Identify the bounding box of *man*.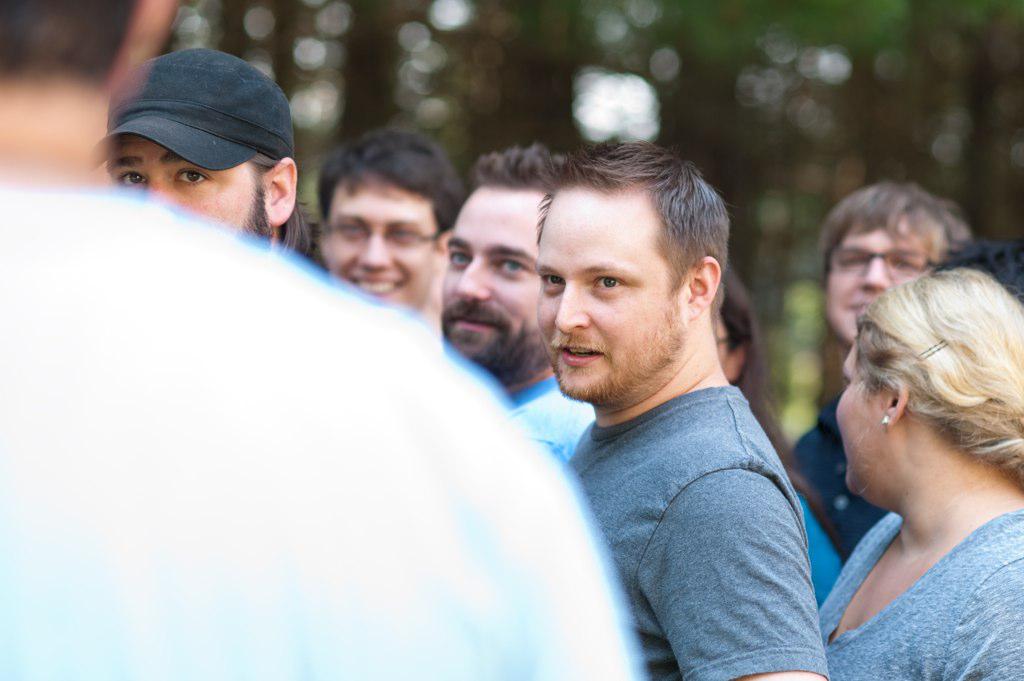
x1=919, y1=234, x2=1023, y2=307.
